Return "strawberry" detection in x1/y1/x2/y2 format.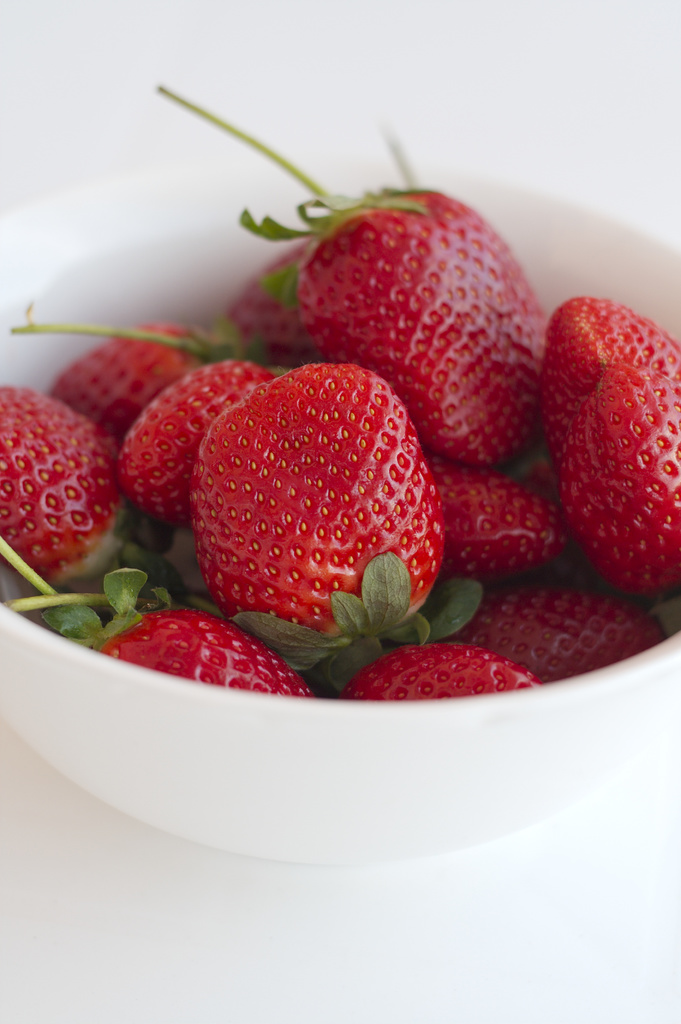
423/451/565/580.
